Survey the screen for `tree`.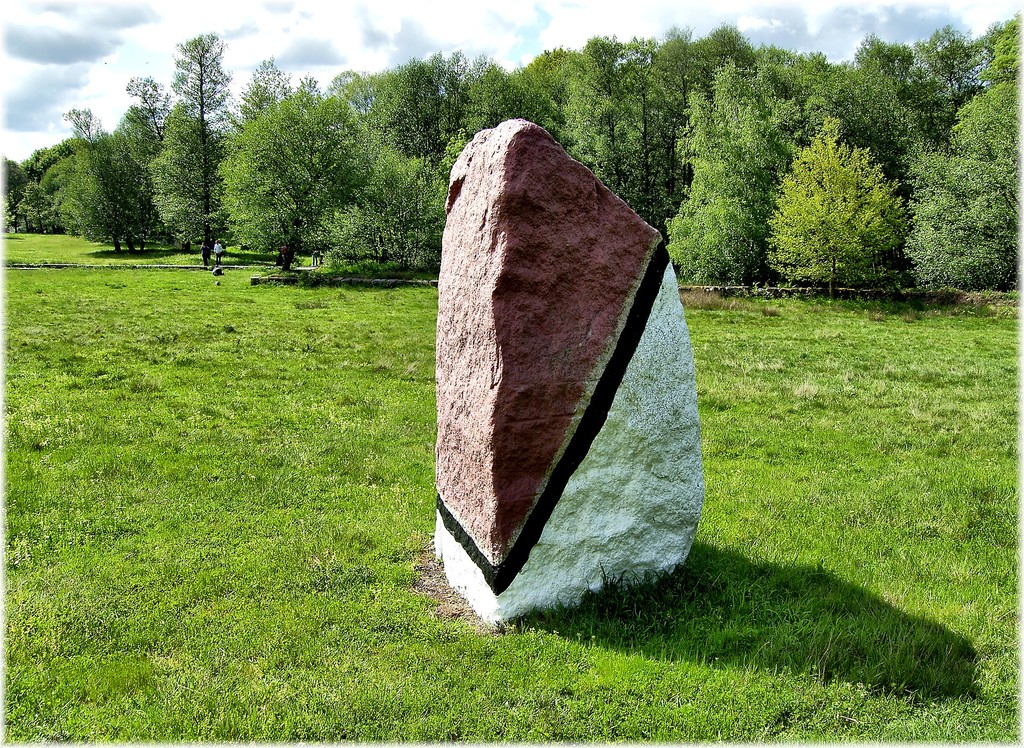
Survey found: crop(754, 99, 934, 293).
